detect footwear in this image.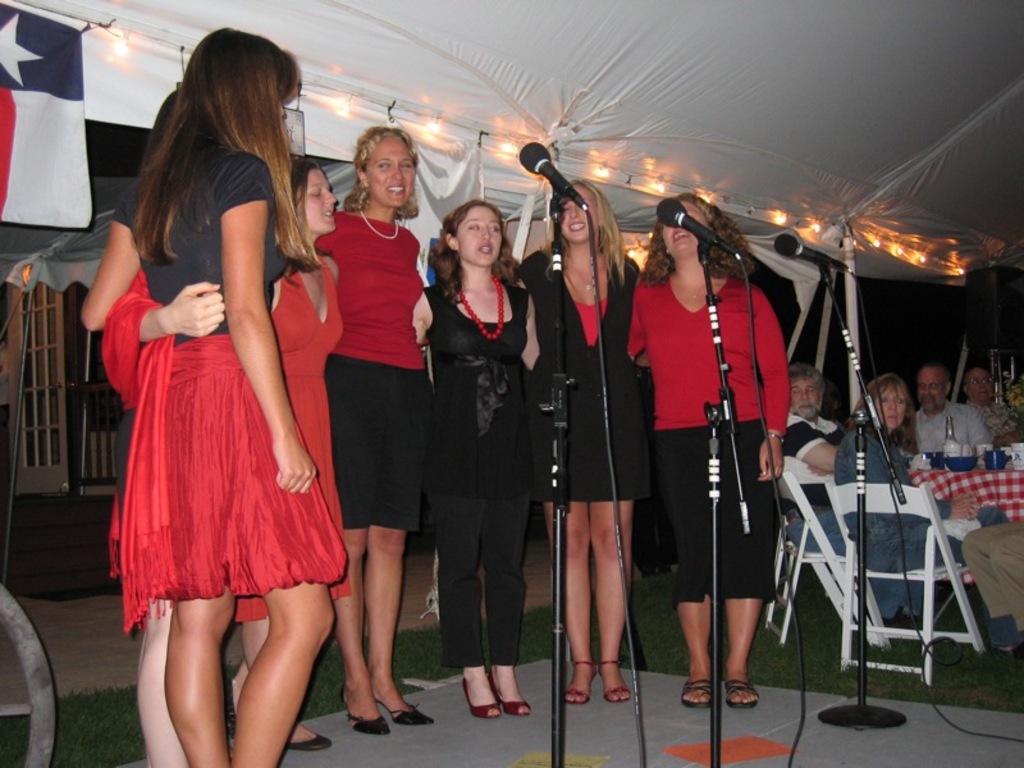
Detection: left=723, top=676, right=762, bottom=708.
